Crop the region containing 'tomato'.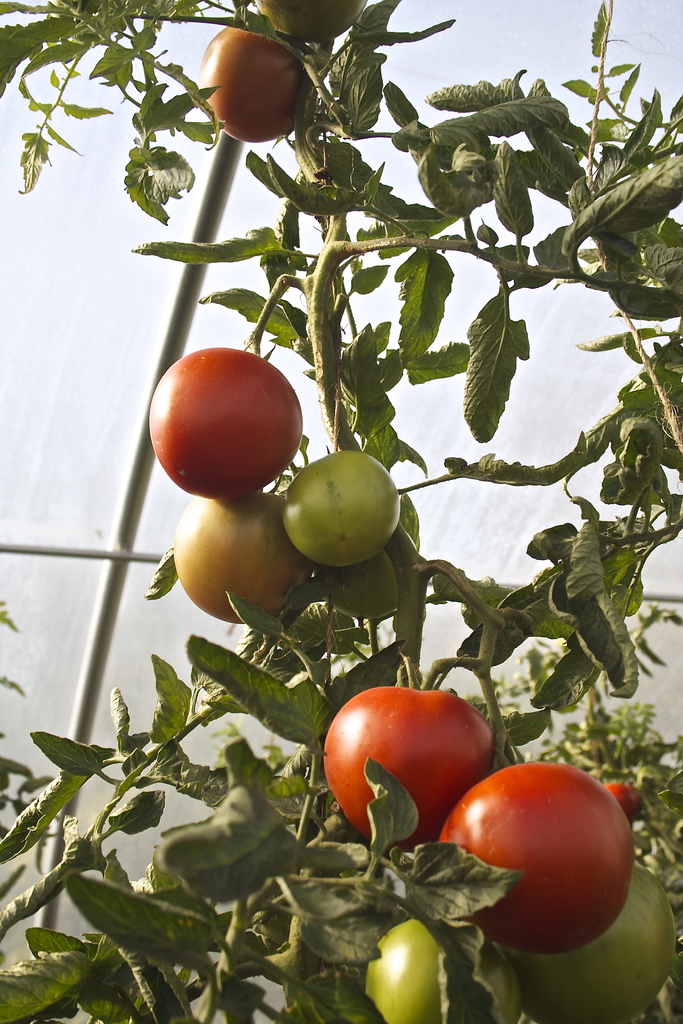
Crop region: x1=145 y1=345 x2=304 y2=497.
